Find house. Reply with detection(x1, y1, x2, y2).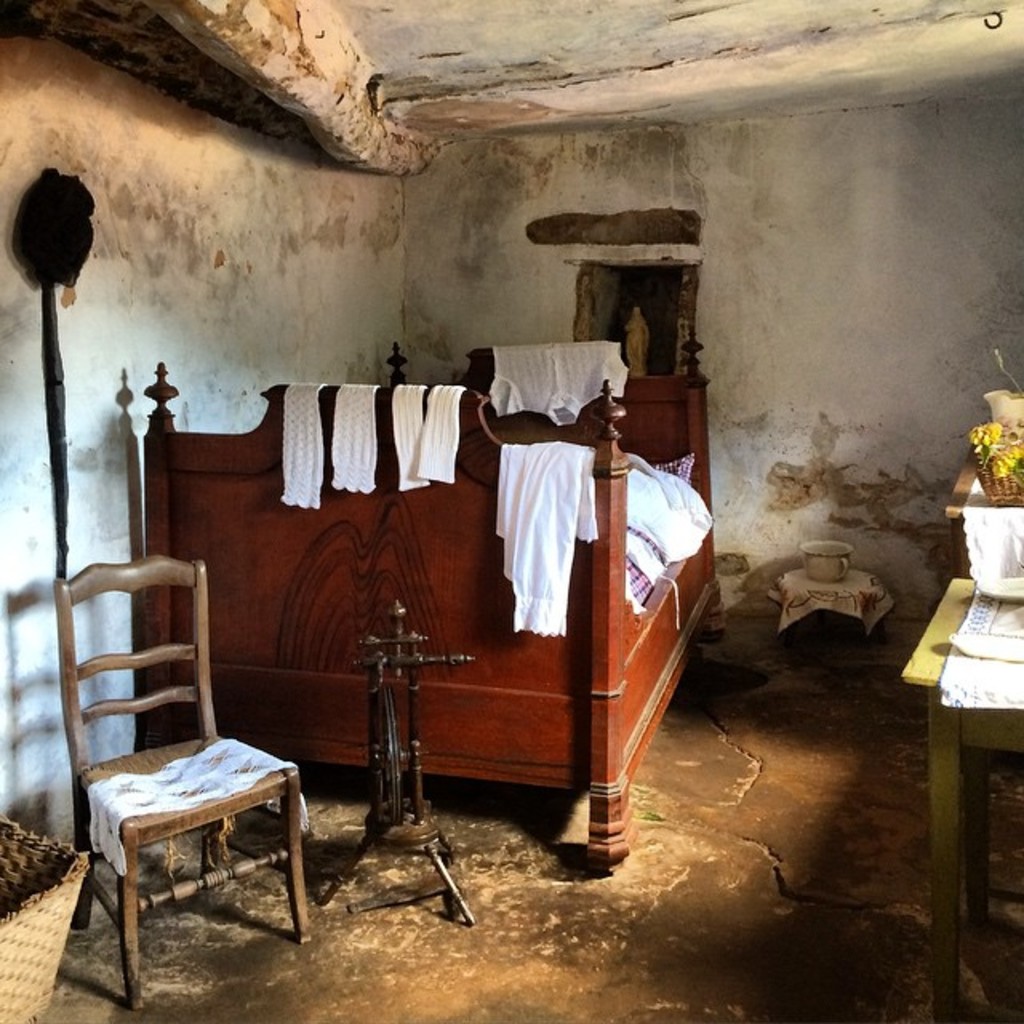
detection(0, 0, 1022, 1022).
